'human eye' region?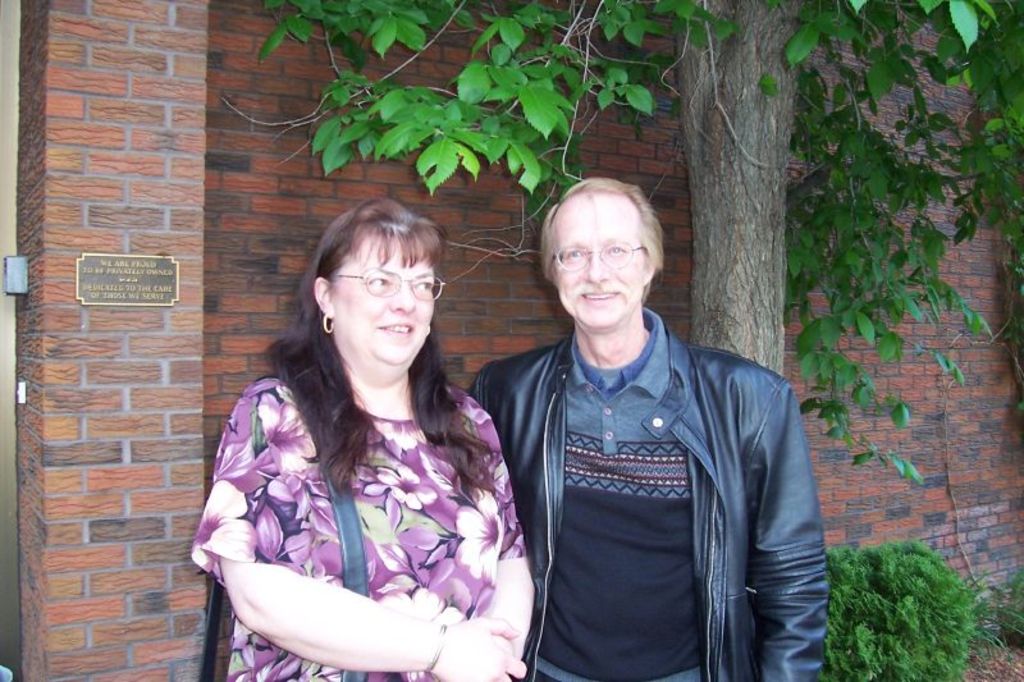
<box>367,274,394,293</box>
